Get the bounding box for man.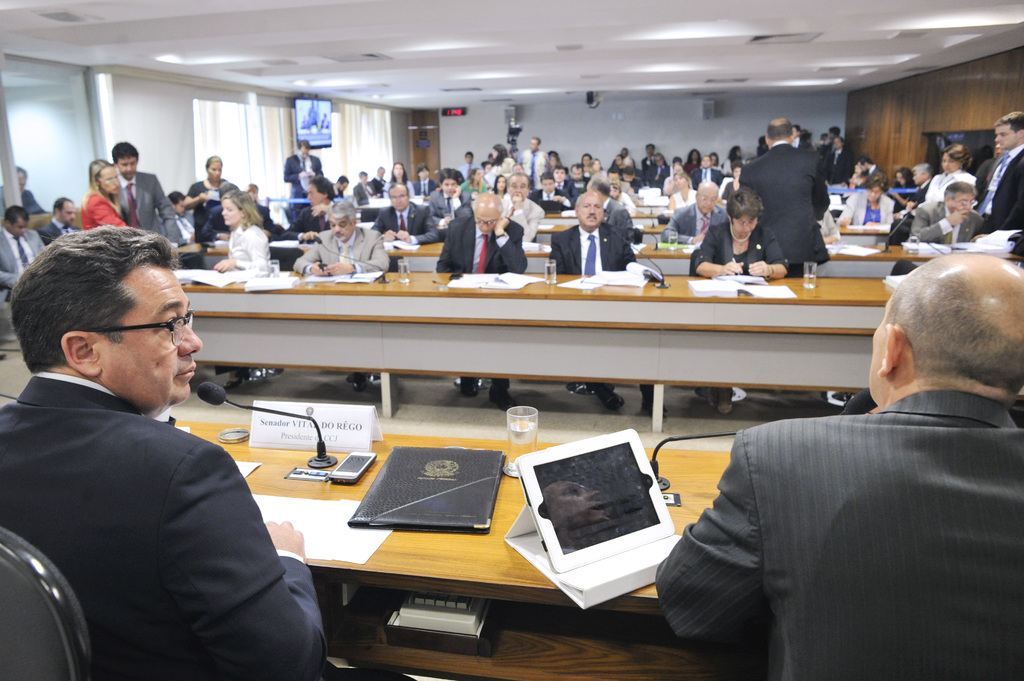
x1=412 y1=160 x2=435 y2=193.
